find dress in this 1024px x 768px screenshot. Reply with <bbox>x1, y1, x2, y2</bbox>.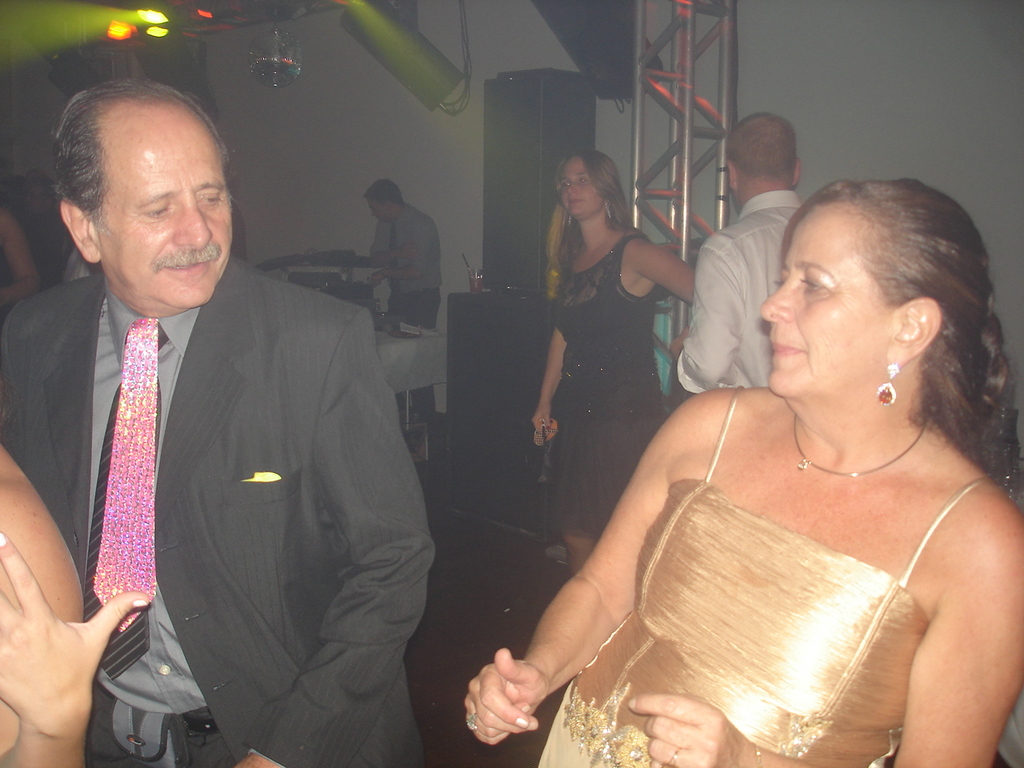
<bbox>582, 342, 996, 766</bbox>.
